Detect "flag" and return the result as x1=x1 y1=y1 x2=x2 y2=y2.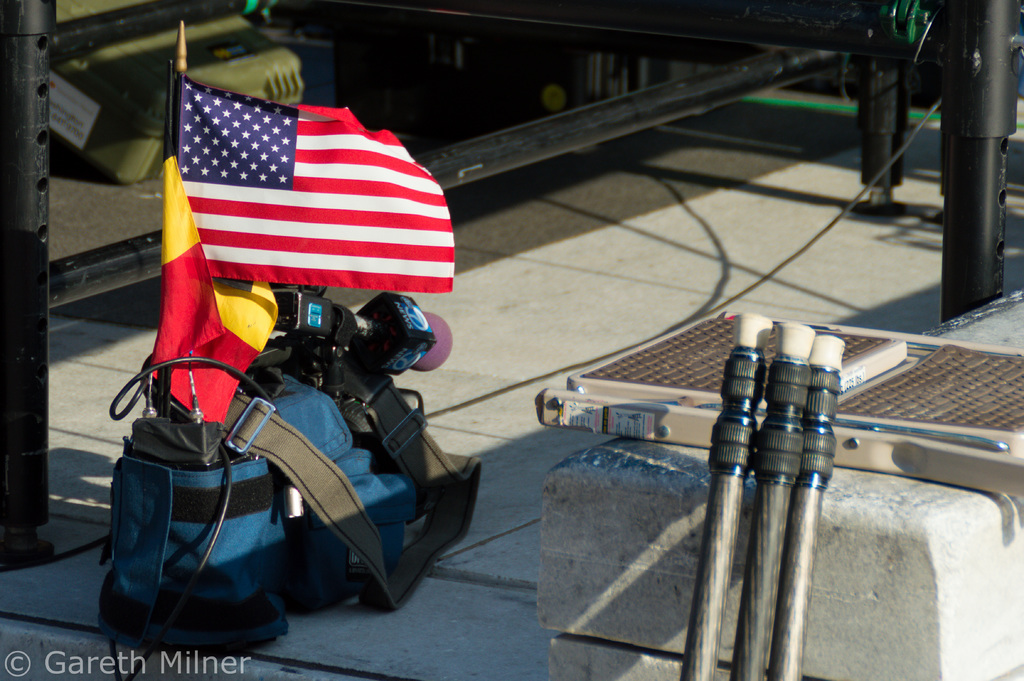
x1=146 y1=54 x2=281 y2=427.
